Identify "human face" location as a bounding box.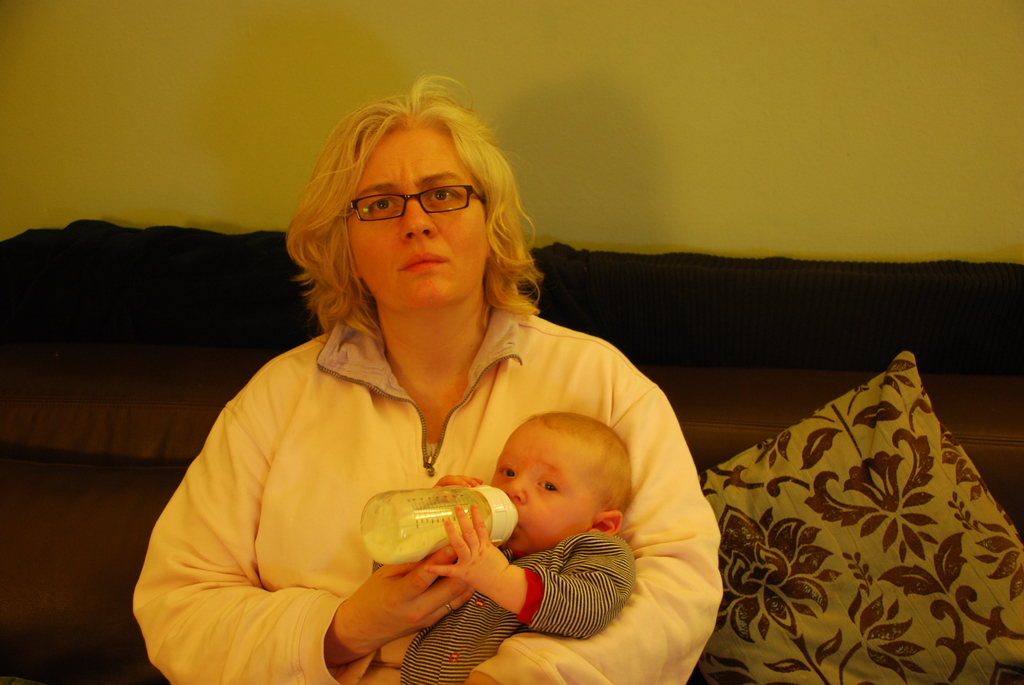
pyautogui.locateOnScreen(348, 131, 488, 303).
